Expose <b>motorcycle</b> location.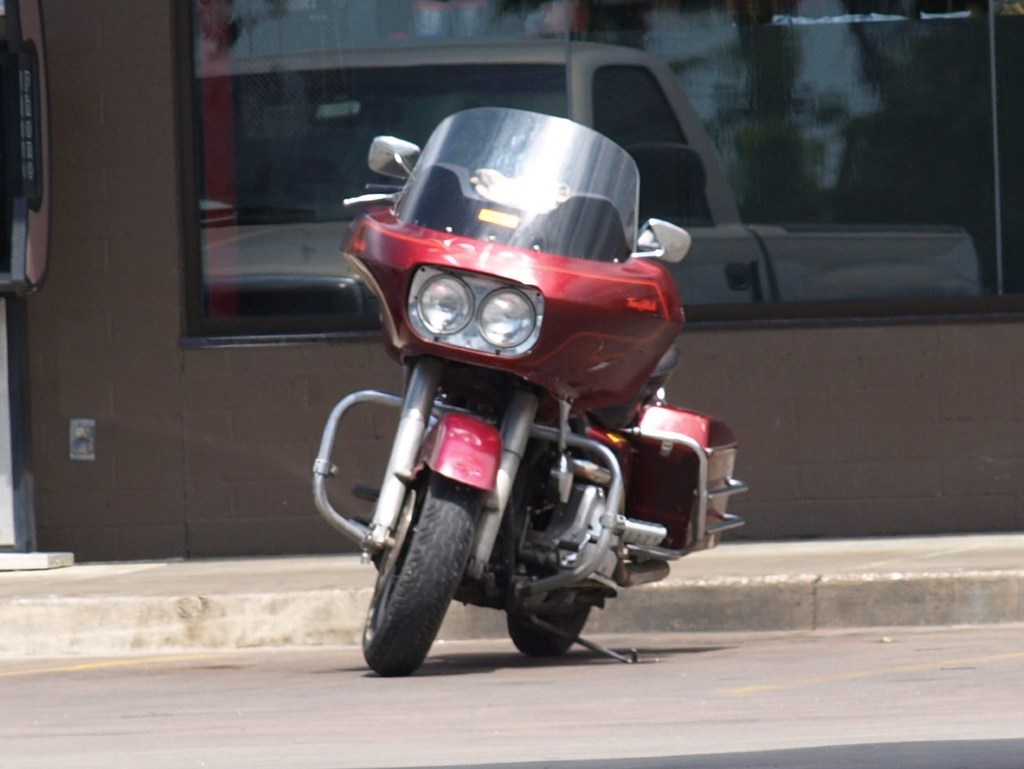
Exposed at BBox(316, 104, 750, 680).
